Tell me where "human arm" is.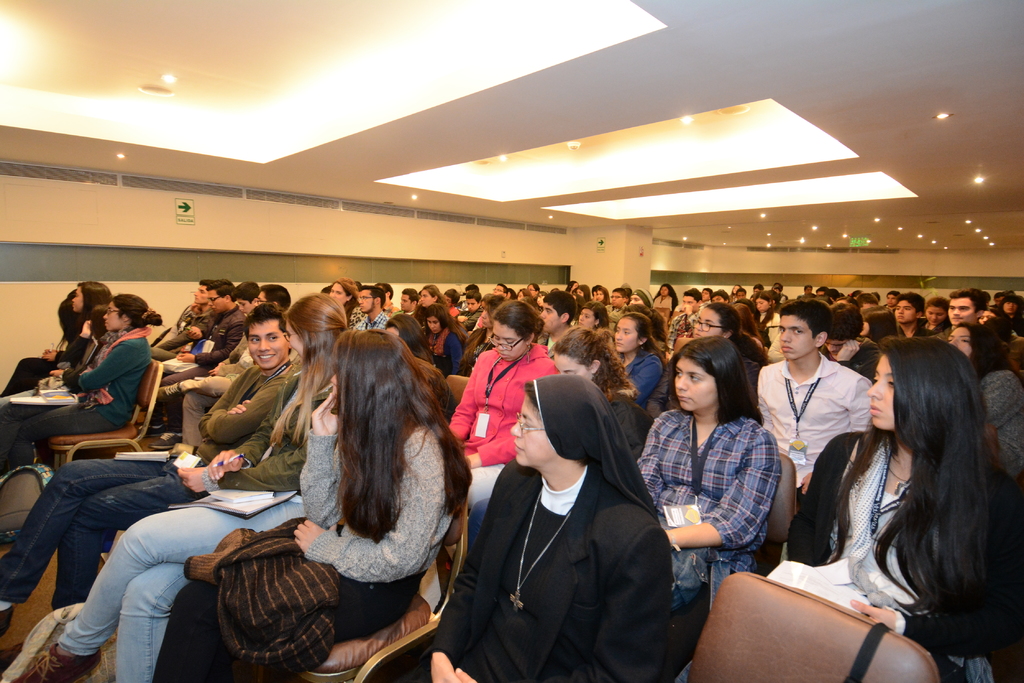
"human arm" is at <box>428,483,499,682</box>.
